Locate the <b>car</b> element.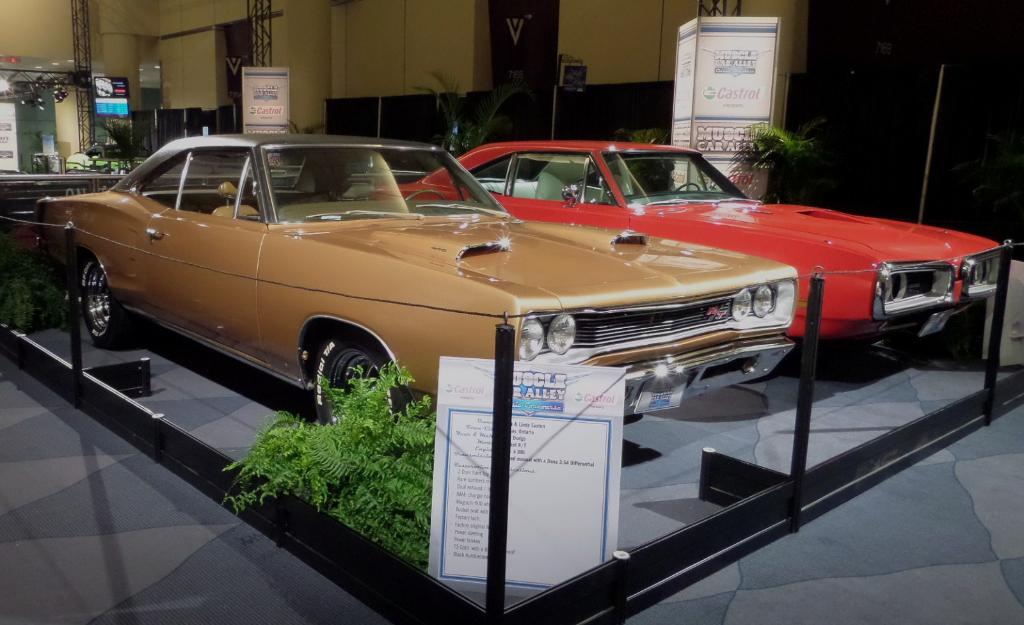
Element bbox: {"x1": 356, "y1": 141, "x2": 1001, "y2": 363}.
